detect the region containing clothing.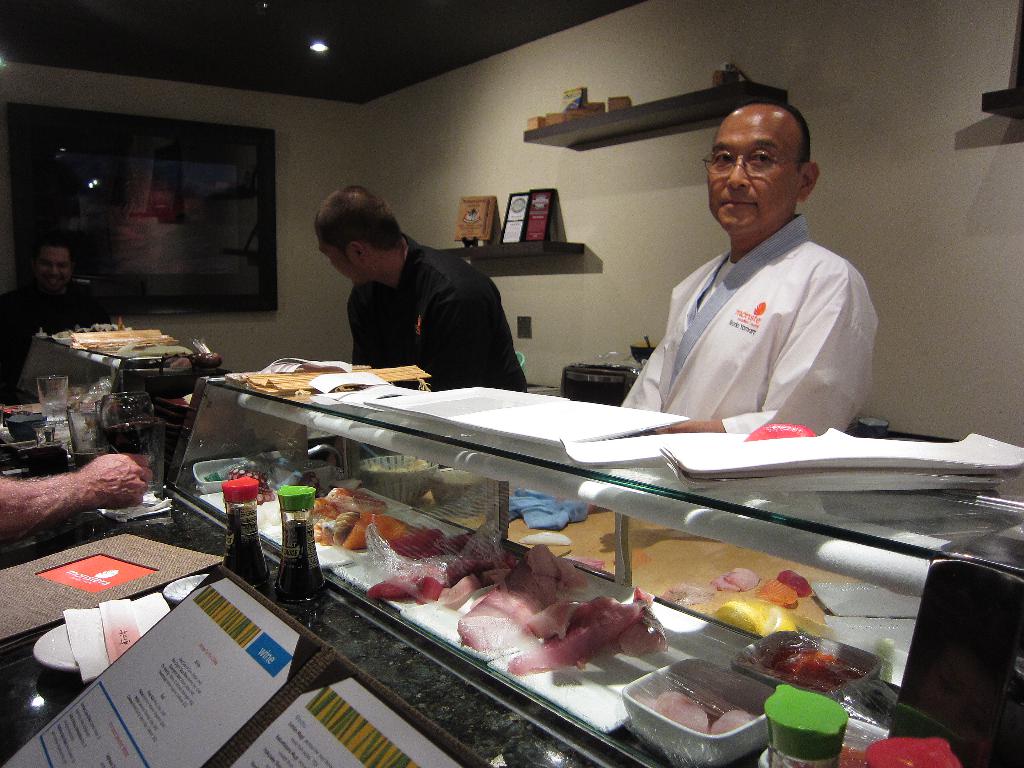
x1=346, y1=232, x2=532, y2=389.
